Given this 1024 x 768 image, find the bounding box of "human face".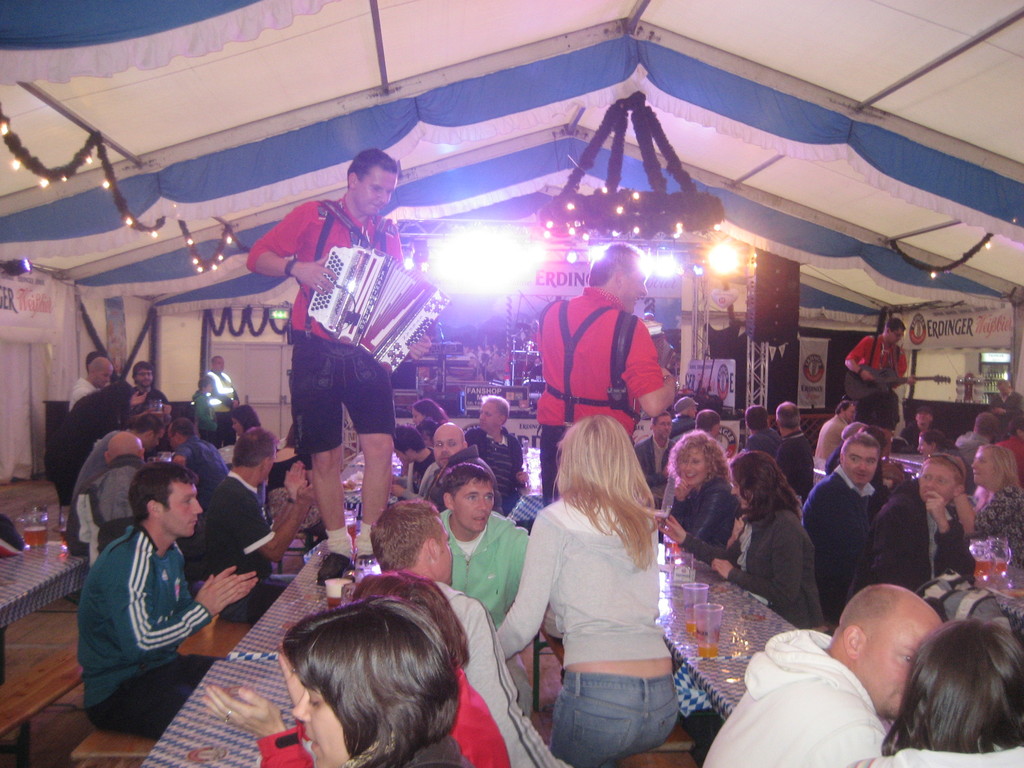
box(477, 401, 501, 431).
